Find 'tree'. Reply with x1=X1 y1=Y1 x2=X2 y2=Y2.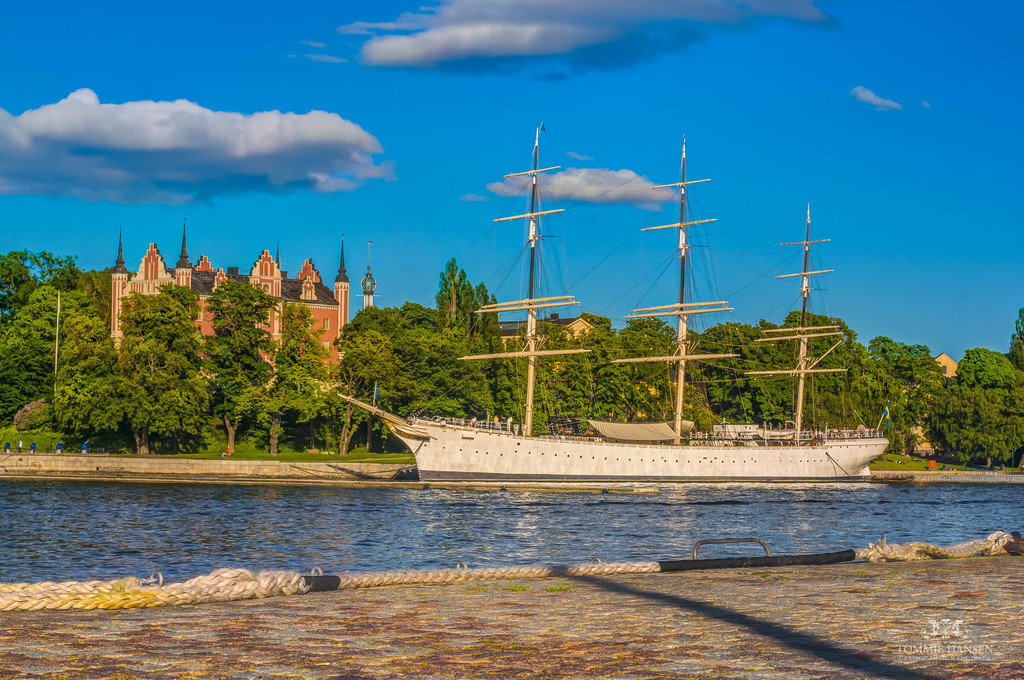
x1=589 y1=310 x2=688 y2=410.
